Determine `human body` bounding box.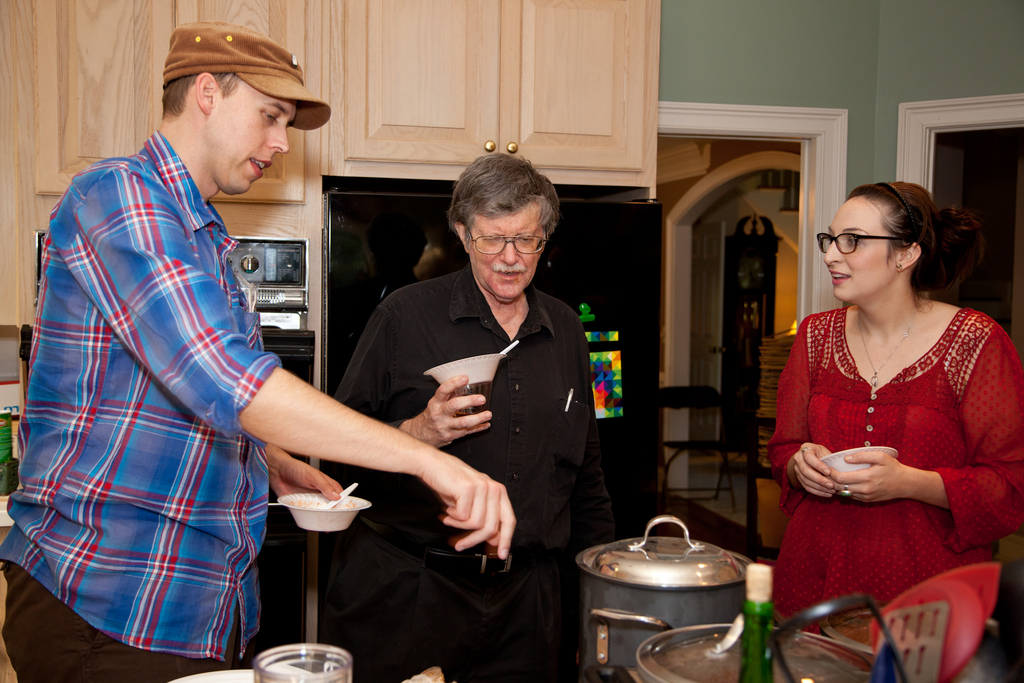
Determined: [317,260,623,682].
